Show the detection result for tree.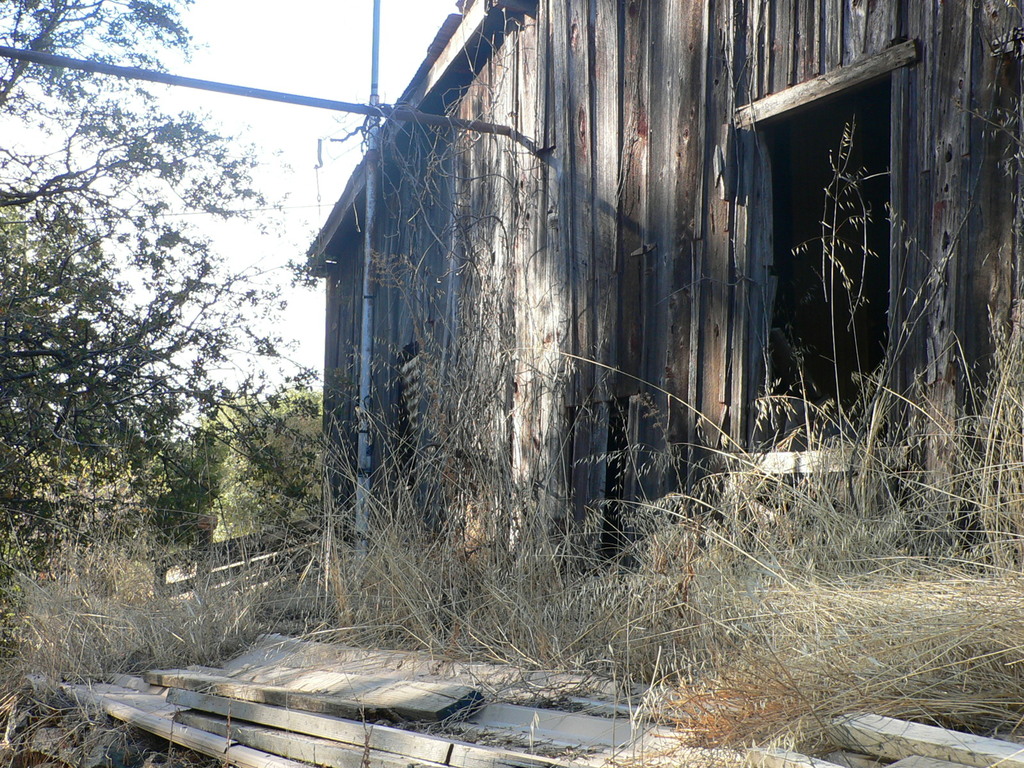
0,0,535,632.
